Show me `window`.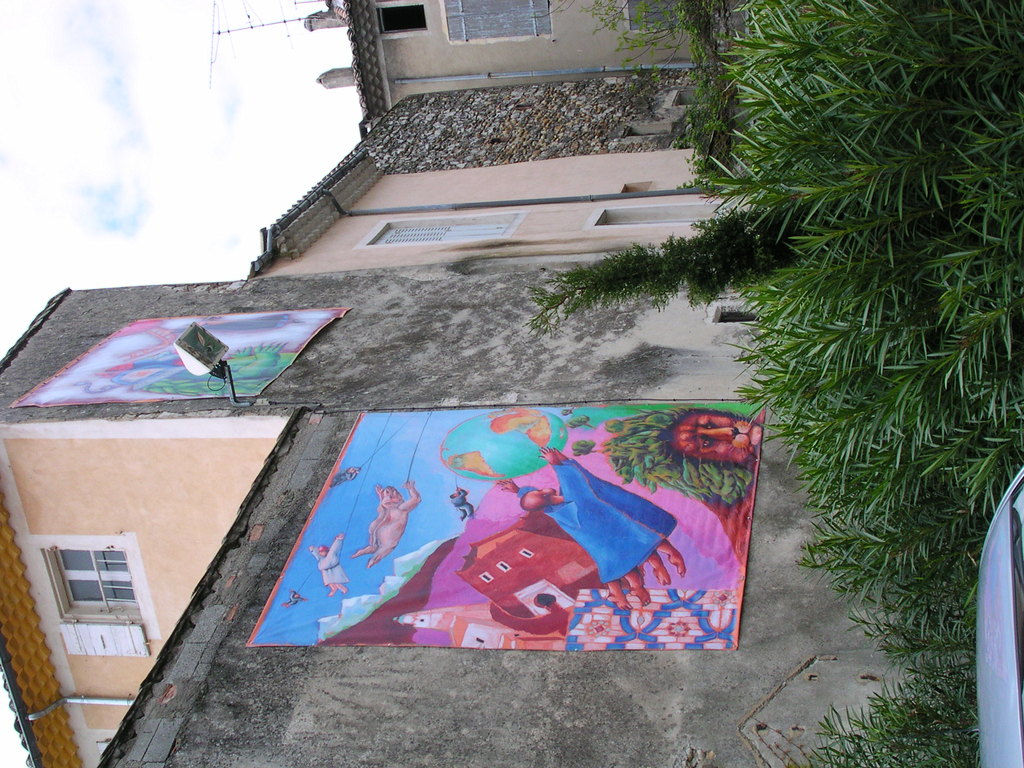
`window` is here: 27, 538, 137, 644.
